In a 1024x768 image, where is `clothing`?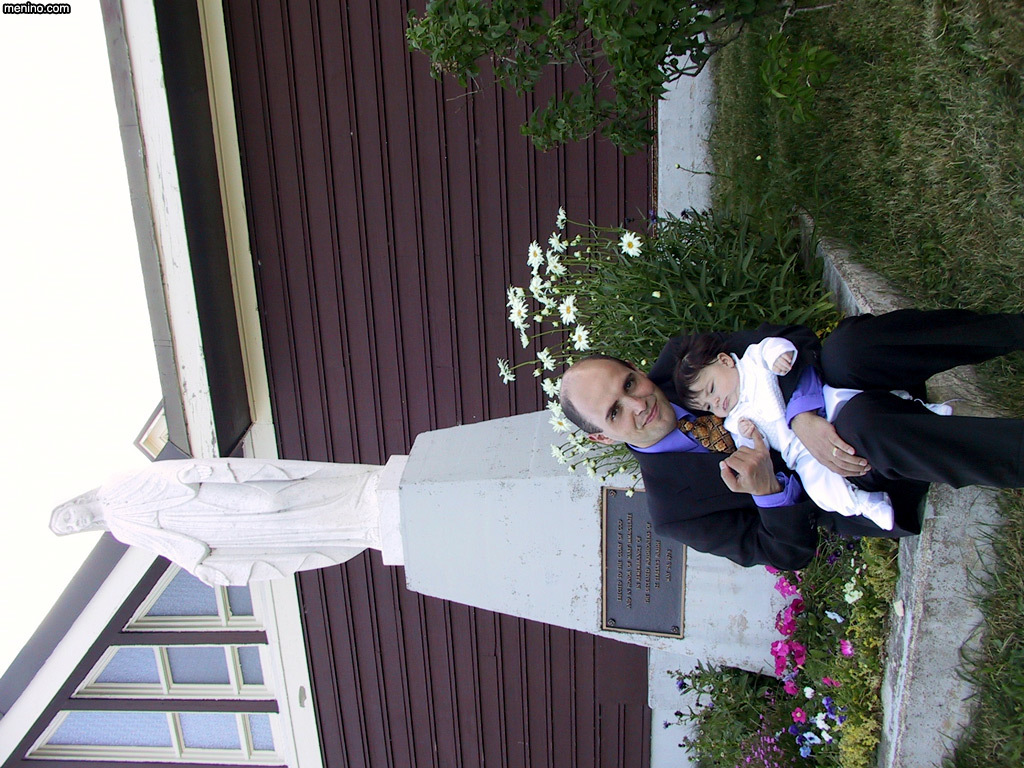
(x1=630, y1=302, x2=1005, y2=581).
